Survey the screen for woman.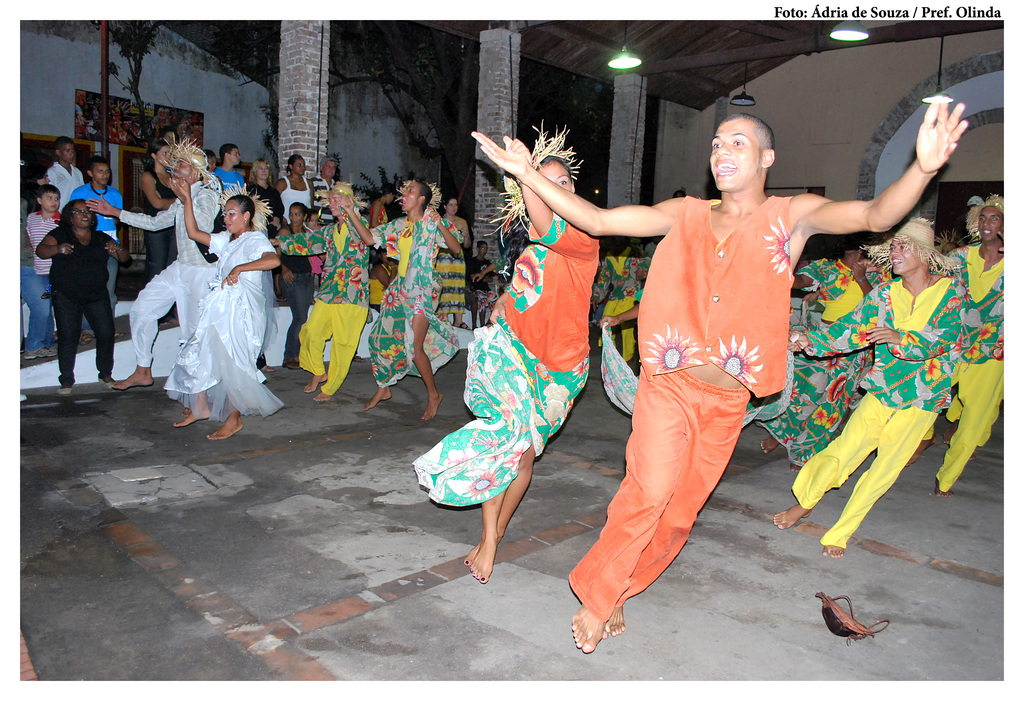
Survey found: pyautogui.locateOnScreen(244, 158, 286, 230).
